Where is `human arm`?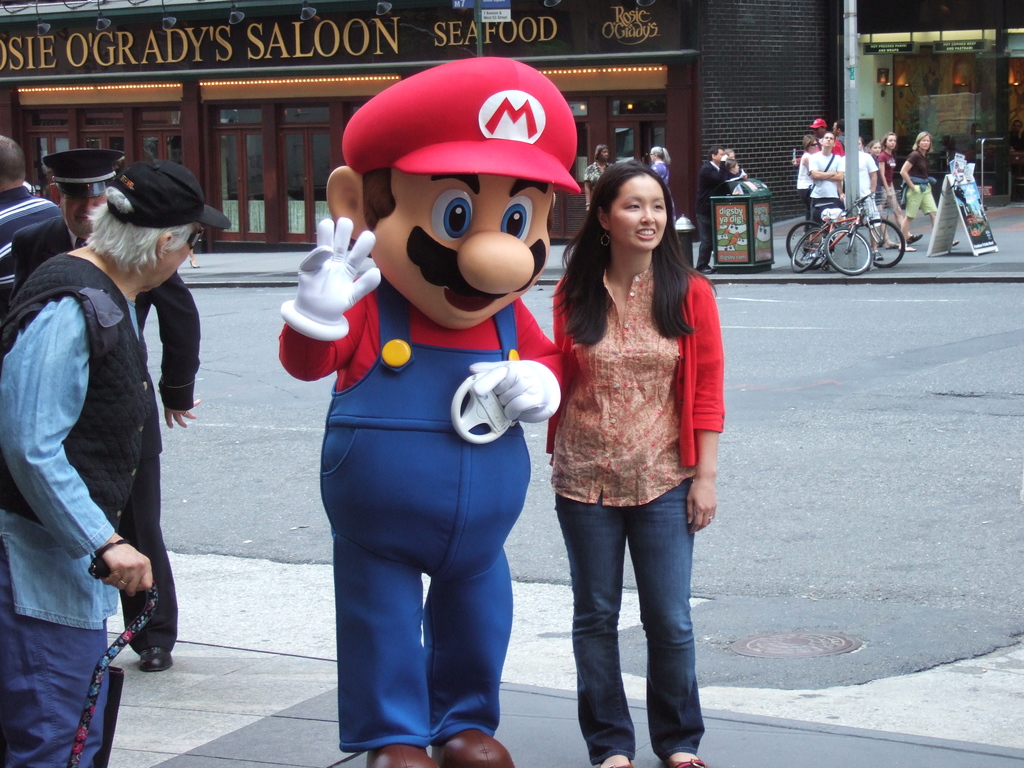
<bbox>806, 154, 833, 181</bbox>.
